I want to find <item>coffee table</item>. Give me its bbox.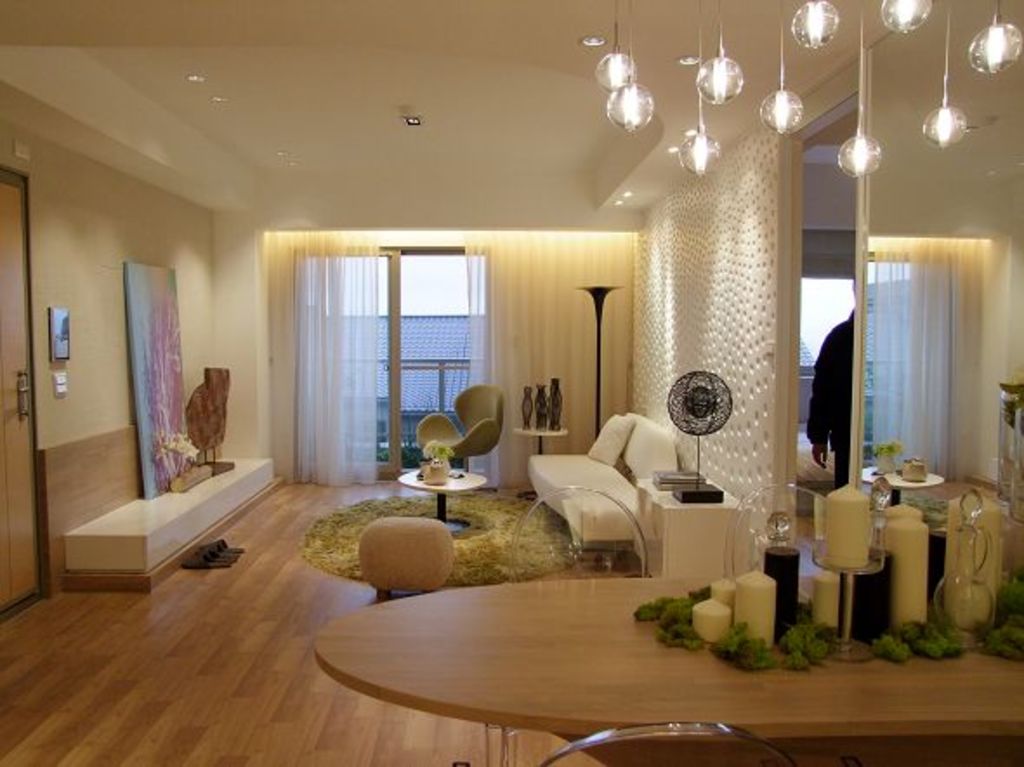
pyautogui.locateOnScreen(397, 463, 488, 522).
